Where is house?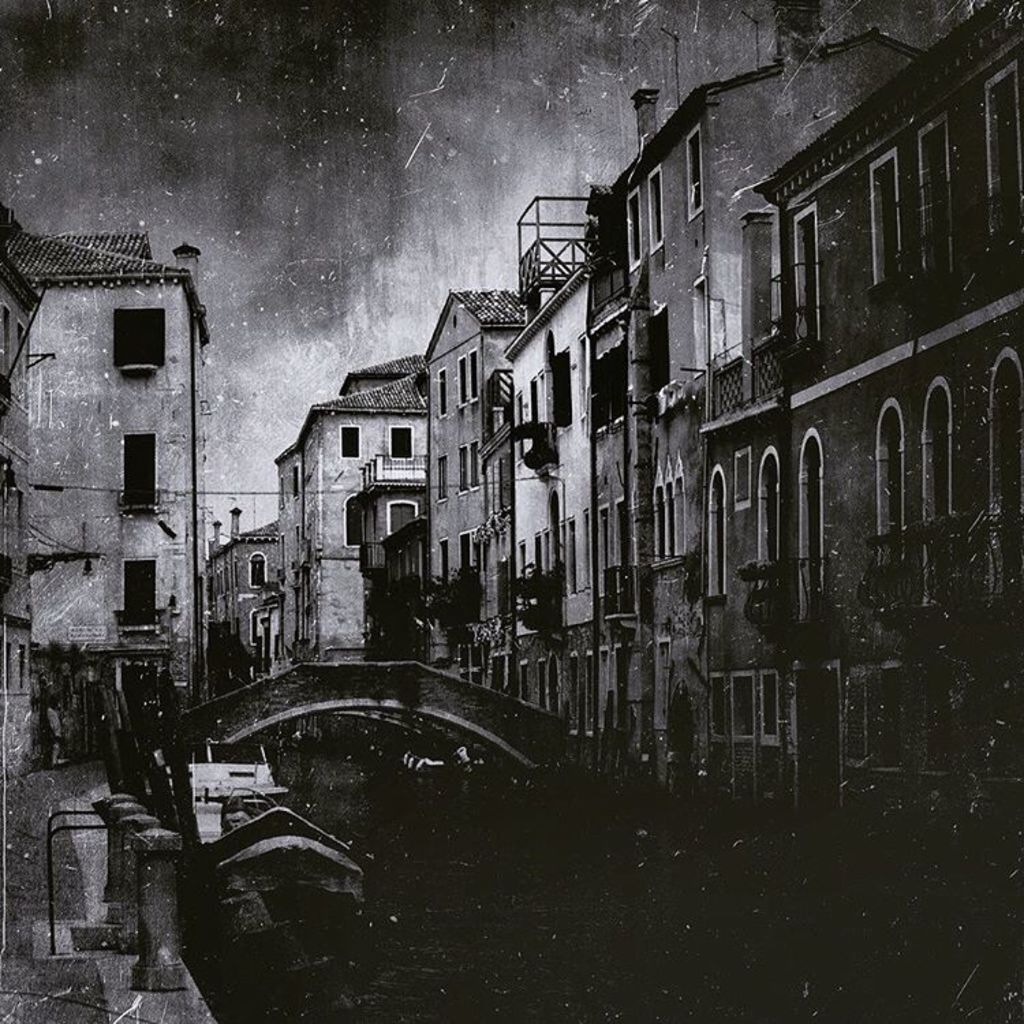
x1=203 y1=517 x2=296 y2=687.
